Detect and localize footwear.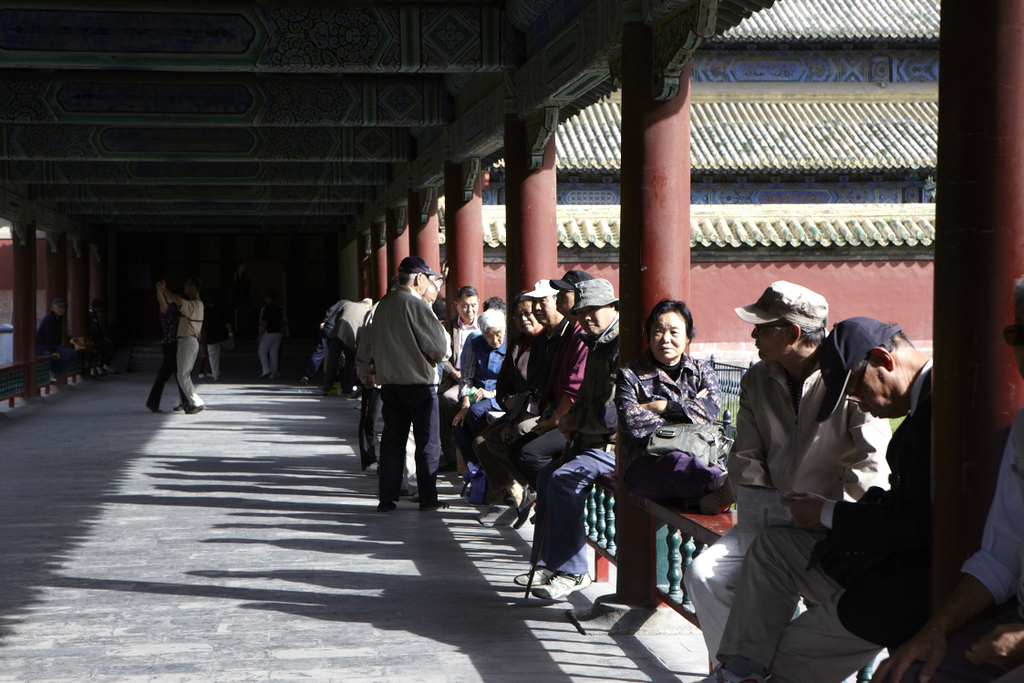
Localized at bbox=[534, 570, 597, 601].
